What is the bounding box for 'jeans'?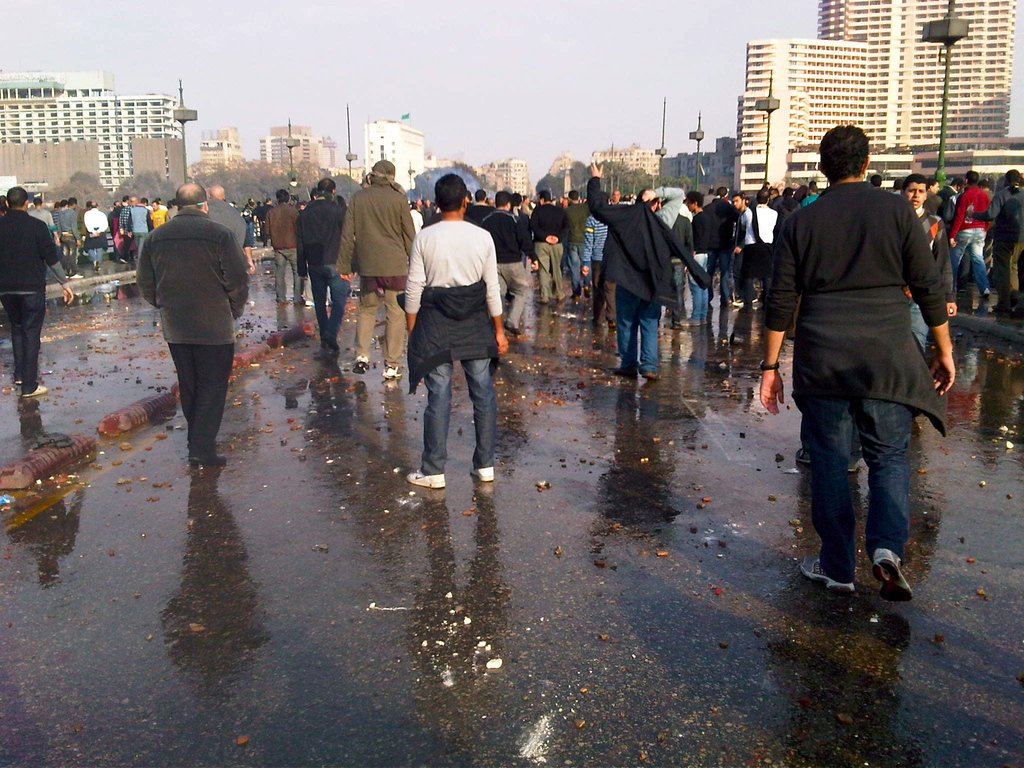
select_region(270, 237, 305, 296).
